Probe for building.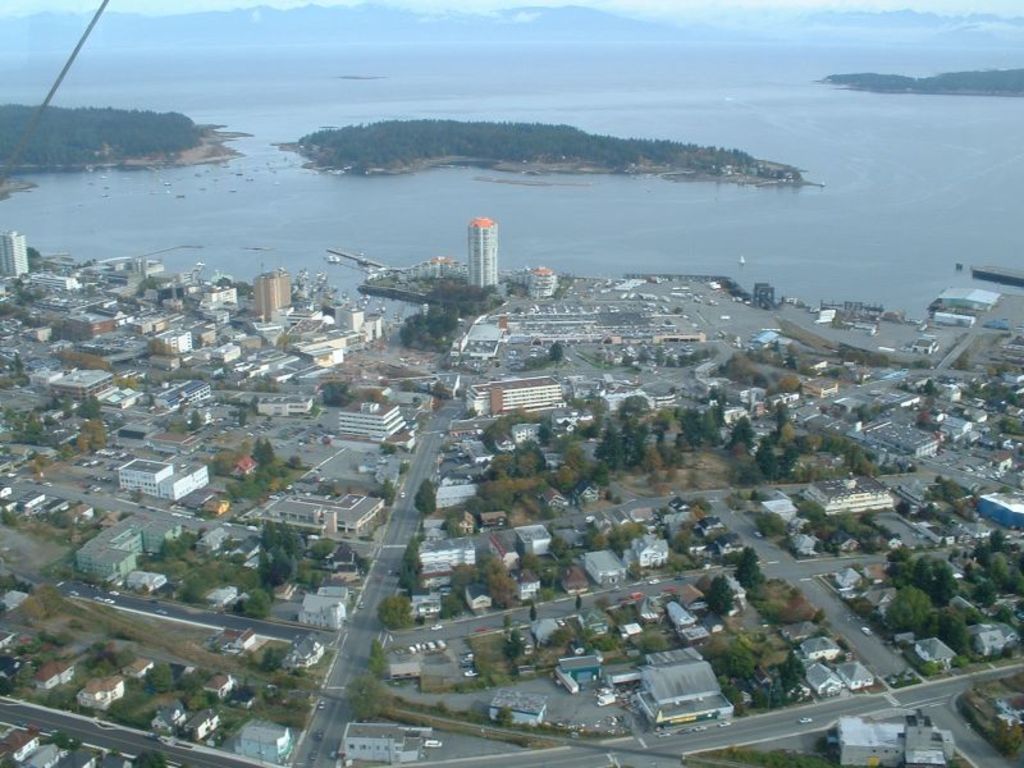
Probe result: box=[118, 457, 214, 502].
